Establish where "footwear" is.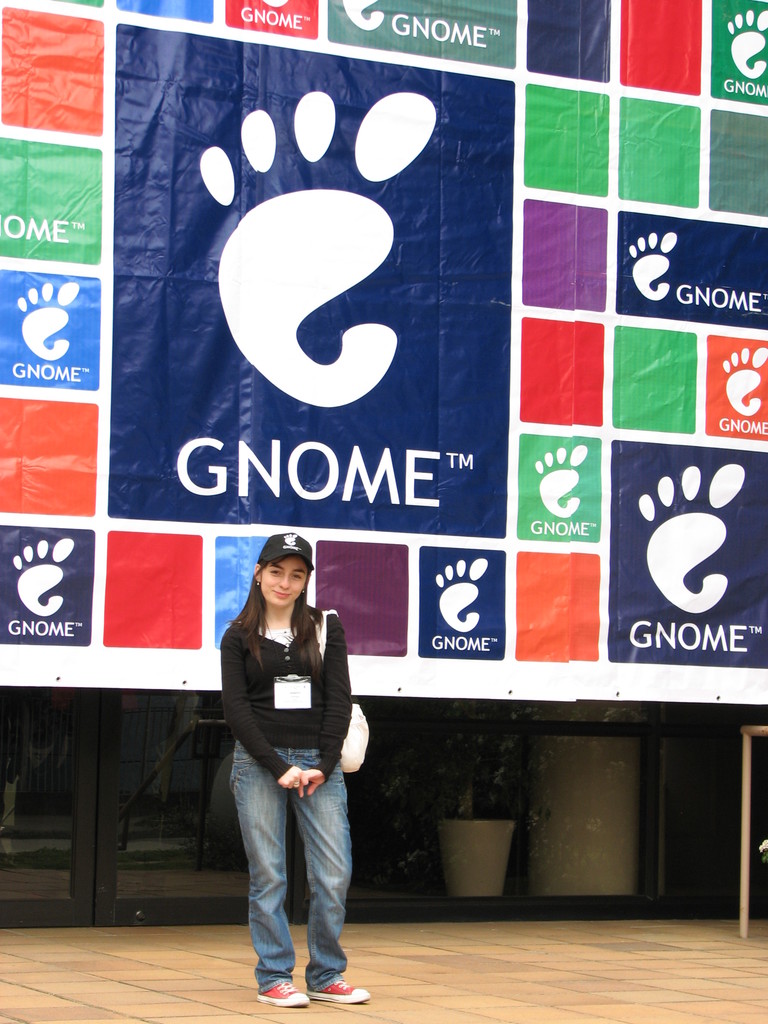
Established at left=253, top=979, right=310, bottom=1007.
